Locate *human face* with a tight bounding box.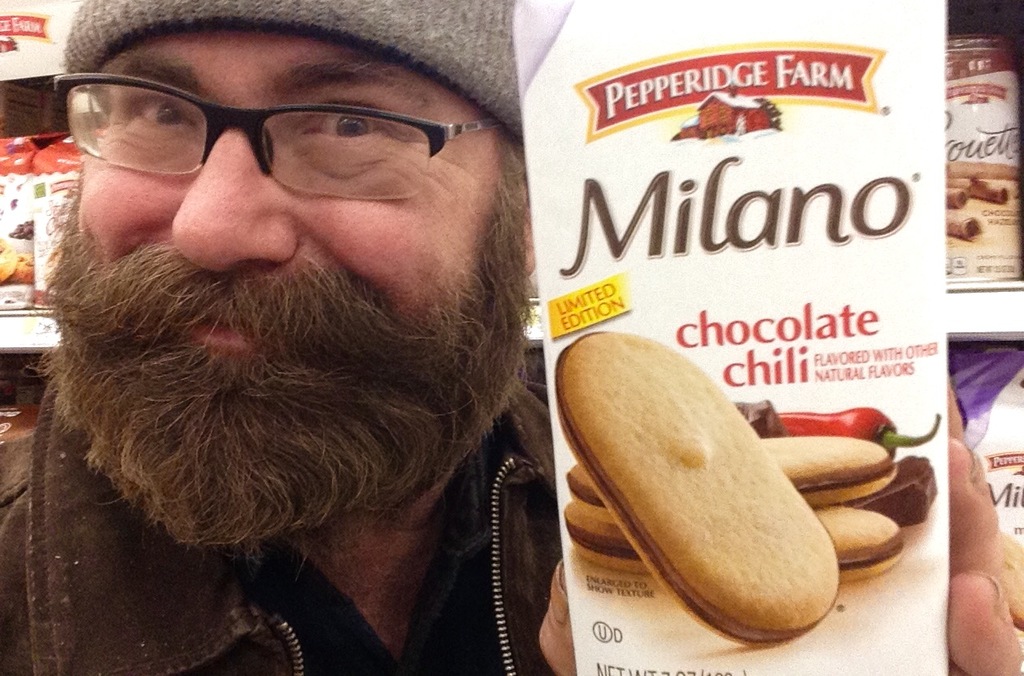
(75, 24, 522, 542).
